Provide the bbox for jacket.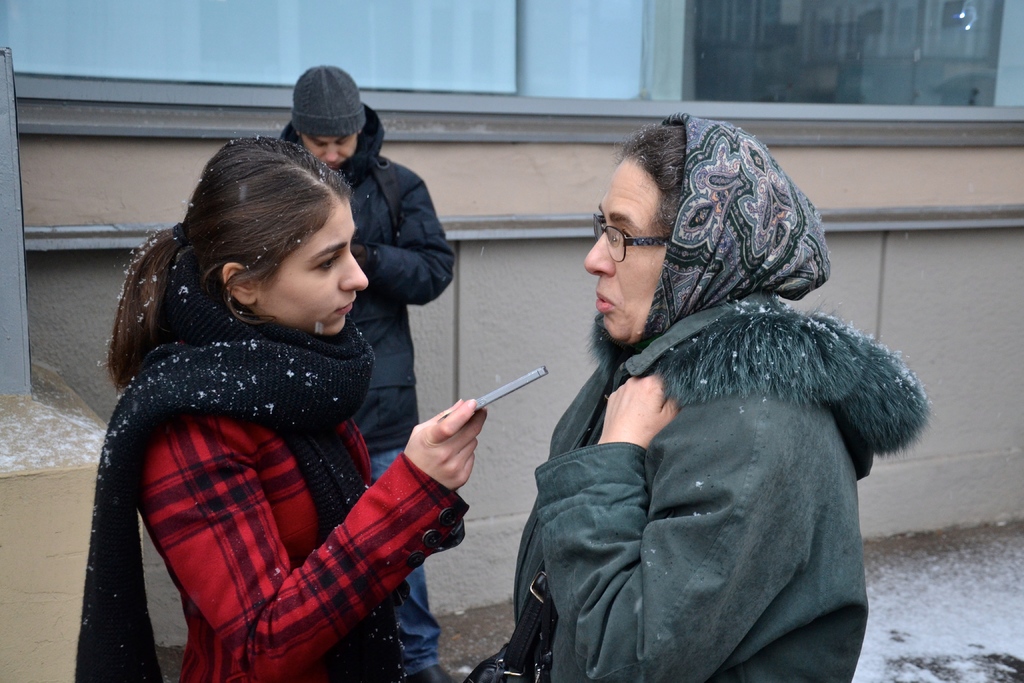
276,99,456,466.
